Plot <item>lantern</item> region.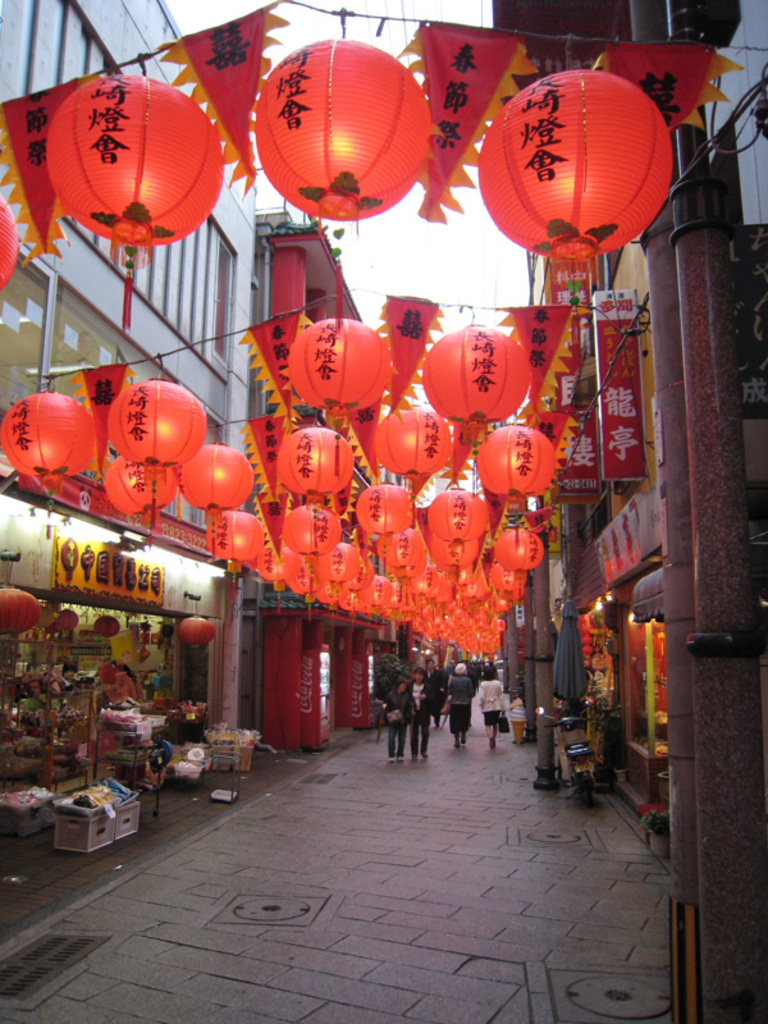
Plotted at x1=0, y1=184, x2=12, y2=291.
